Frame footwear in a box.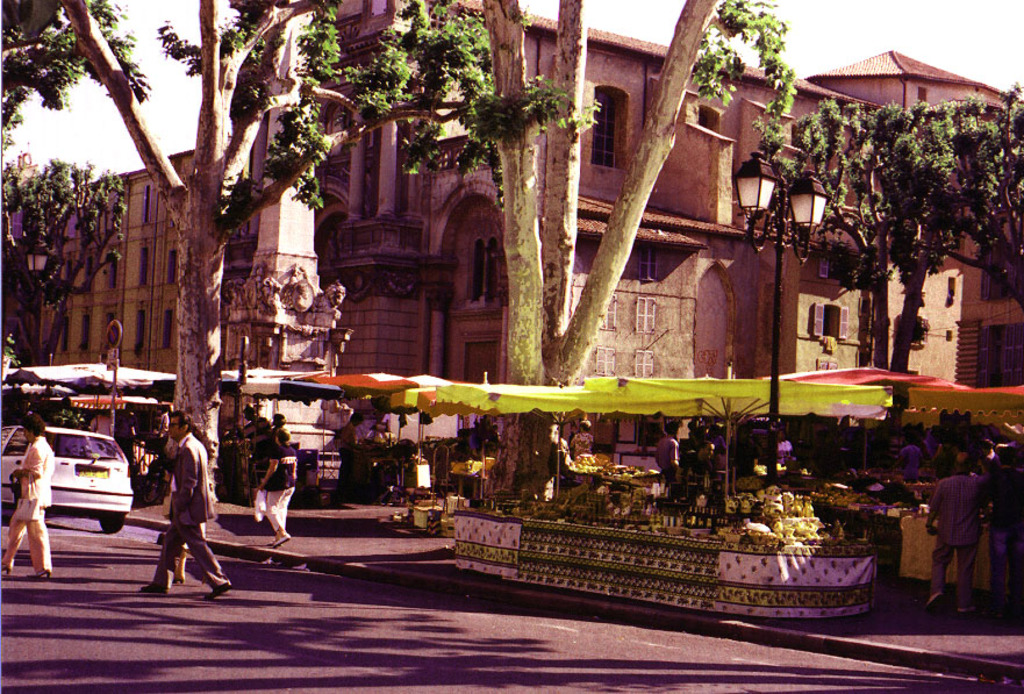
<region>0, 560, 13, 573</region>.
